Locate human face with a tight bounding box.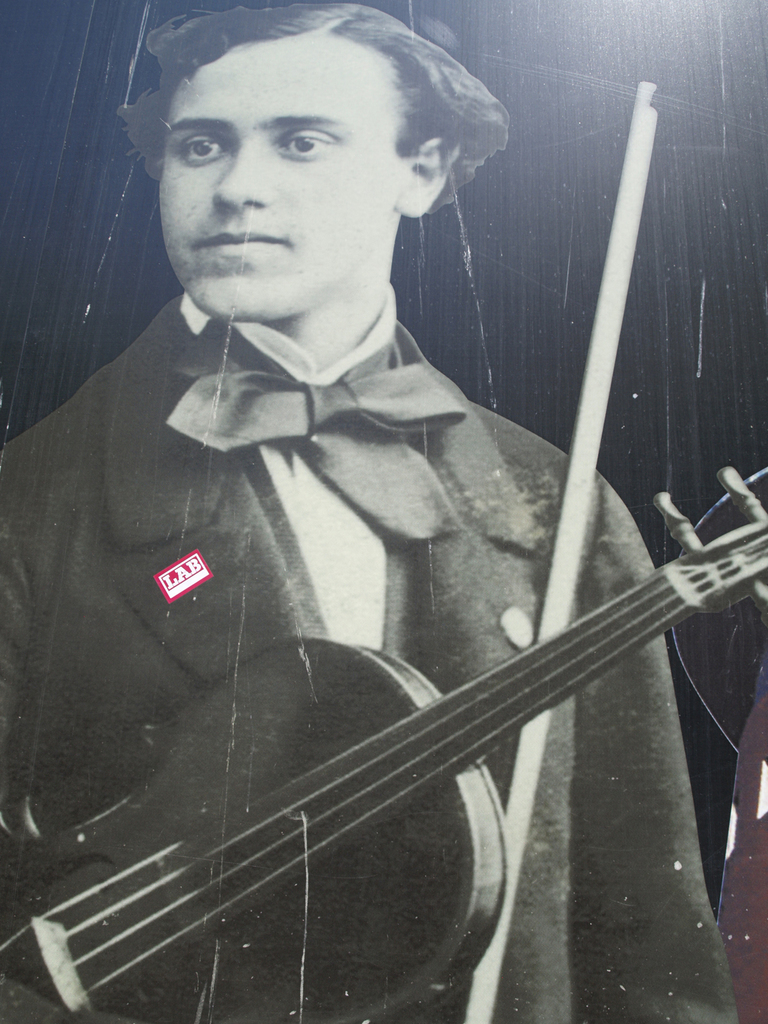
x1=156, y1=33, x2=403, y2=310.
